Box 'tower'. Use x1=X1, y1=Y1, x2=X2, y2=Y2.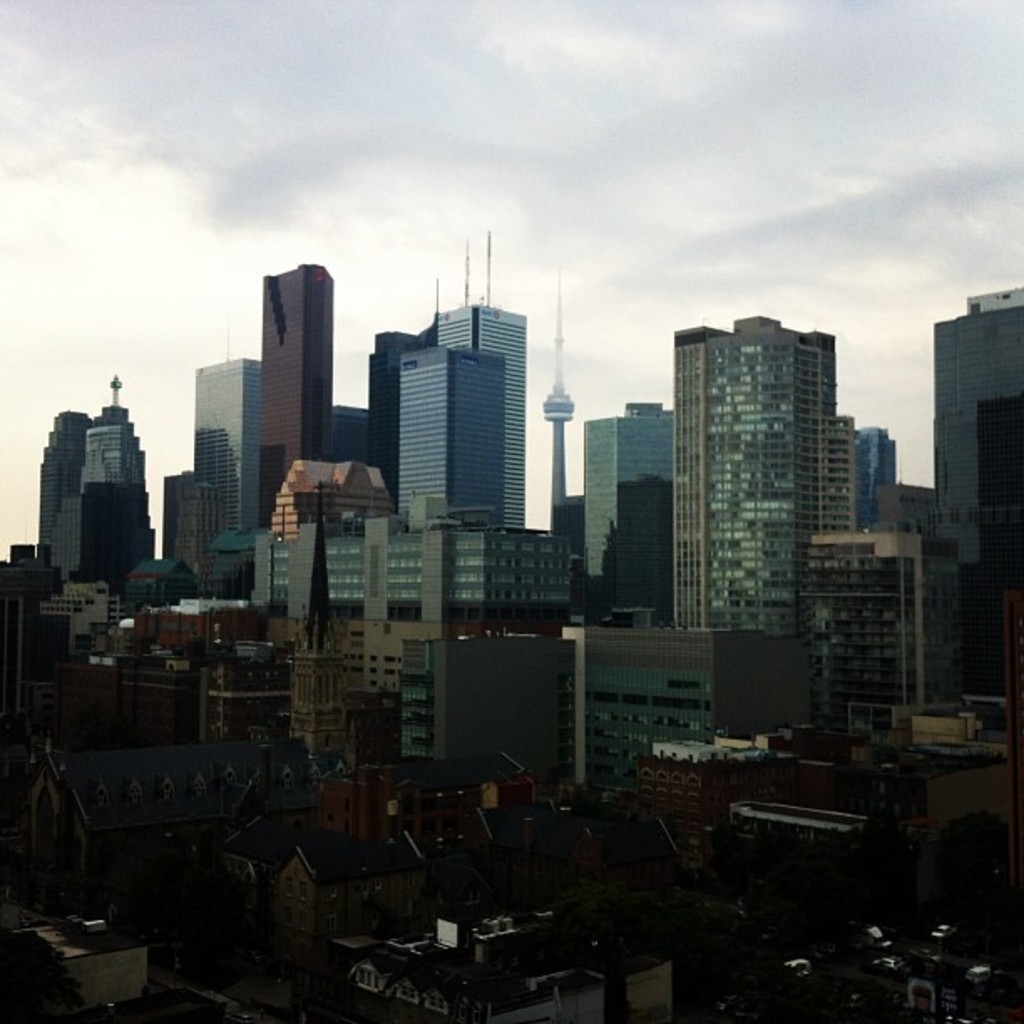
x1=38, y1=405, x2=99, y2=576.
